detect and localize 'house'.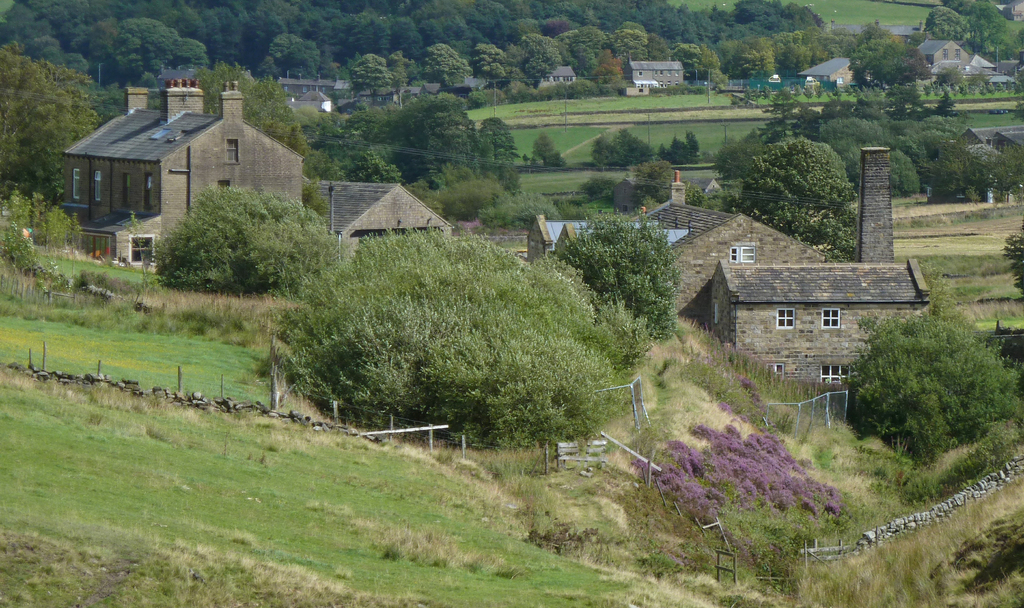
Localized at 161:67:199:78.
